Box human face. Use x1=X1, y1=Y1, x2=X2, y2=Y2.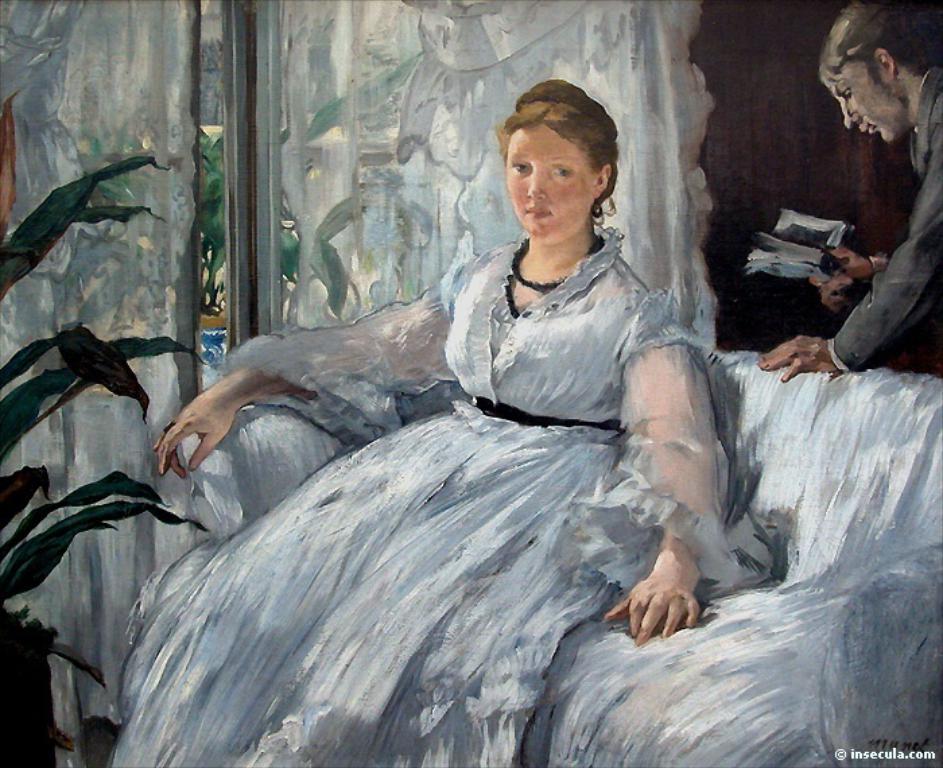
x1=824, y1=58, x2=905, y2=147.
